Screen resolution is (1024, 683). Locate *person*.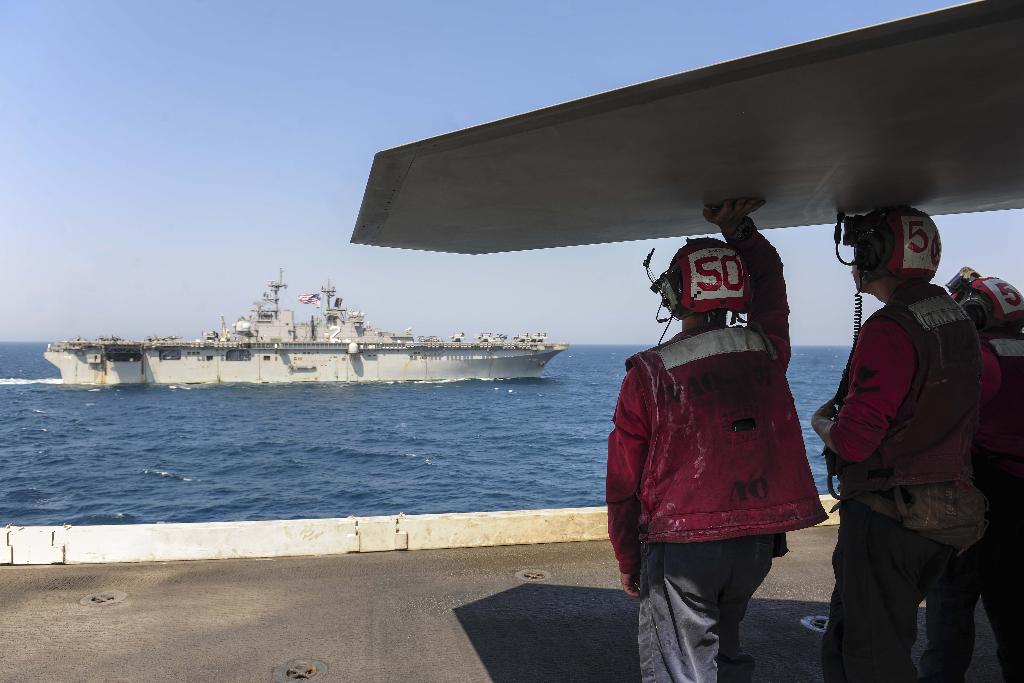
(813, 208, 1023, 682).
